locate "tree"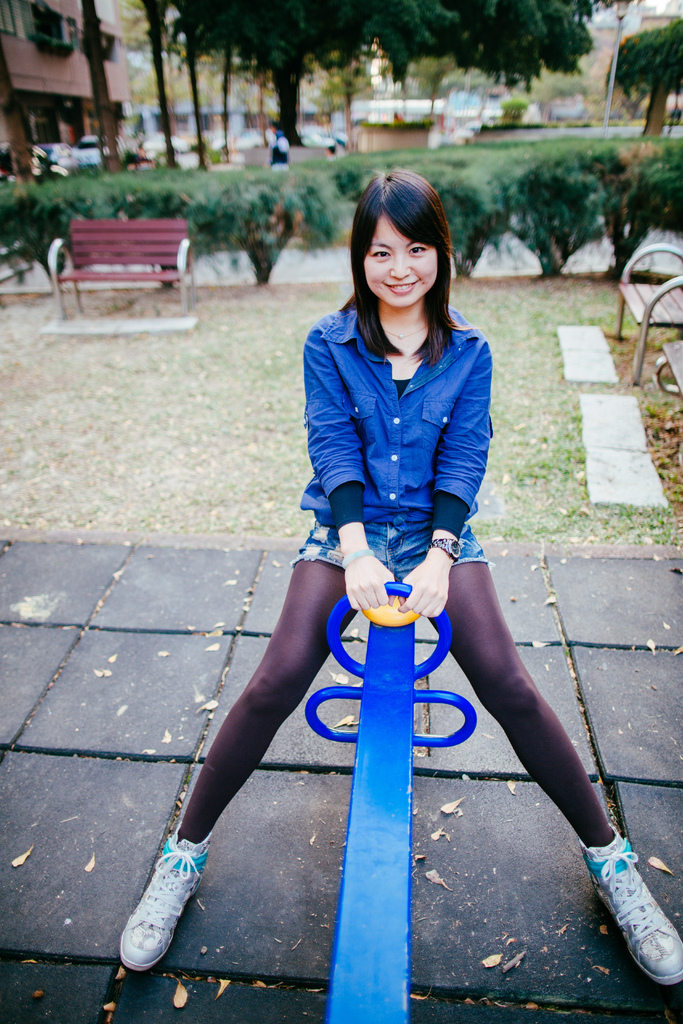
<box>170,33,216,154</box>
